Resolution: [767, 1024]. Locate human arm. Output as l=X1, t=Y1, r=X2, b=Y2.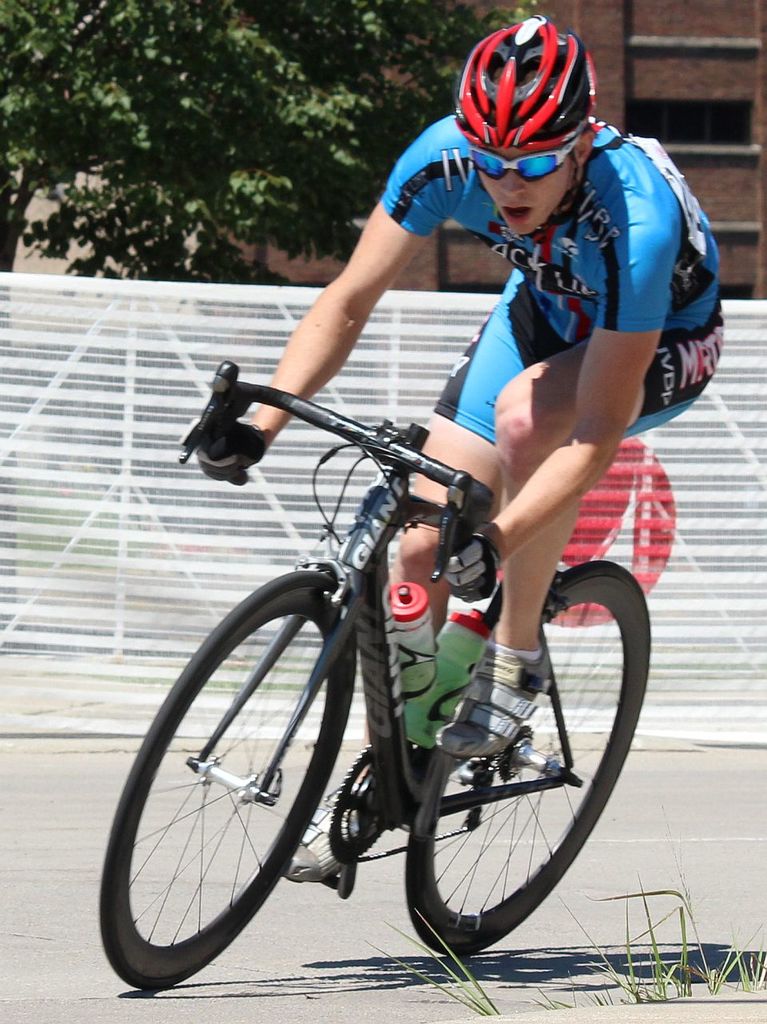
l=197, t=120, r=443, b=471.
